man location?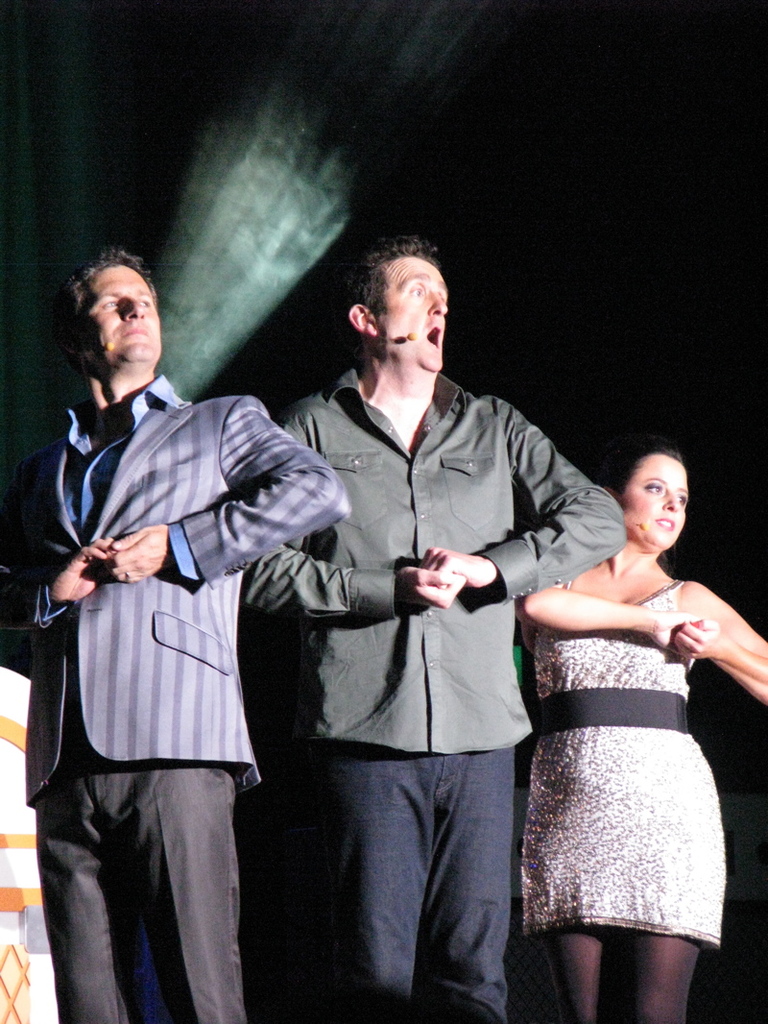
[left=27, top=226, right=331, bottom=993]
